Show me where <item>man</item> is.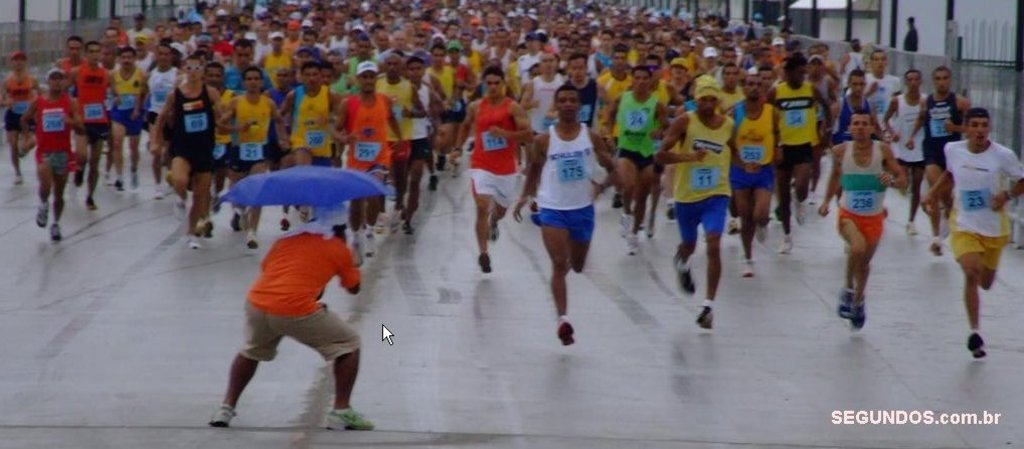
<item>man</item> is at {"x1": 827, "y1": 64, "x2": 887, "y2": 175}.
